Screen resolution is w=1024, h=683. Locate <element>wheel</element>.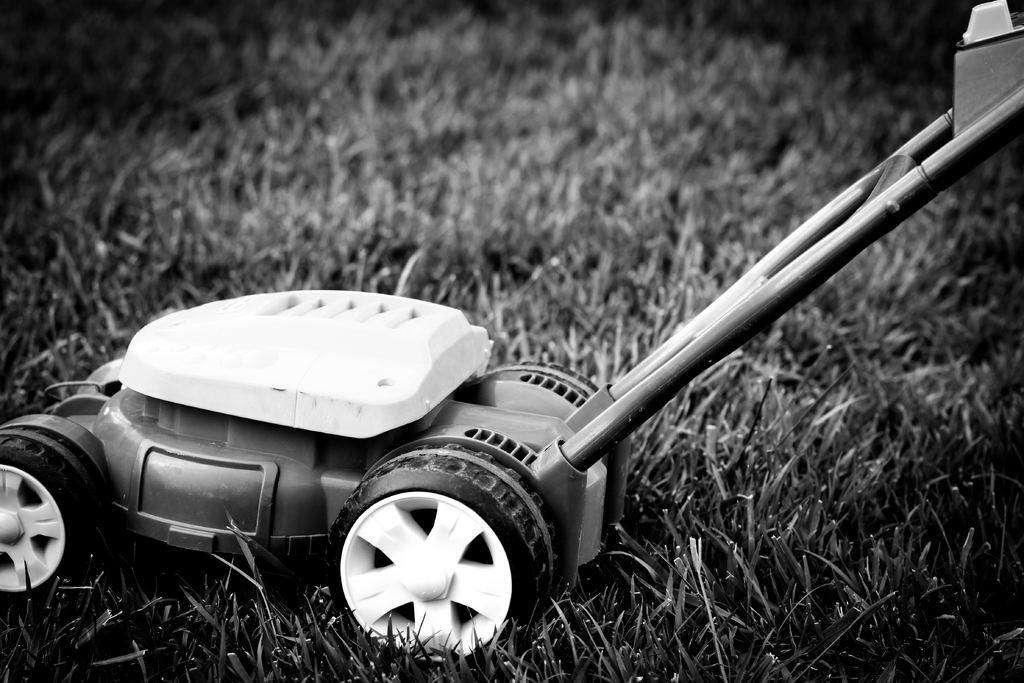
detection(473, 358, 636, 541).
